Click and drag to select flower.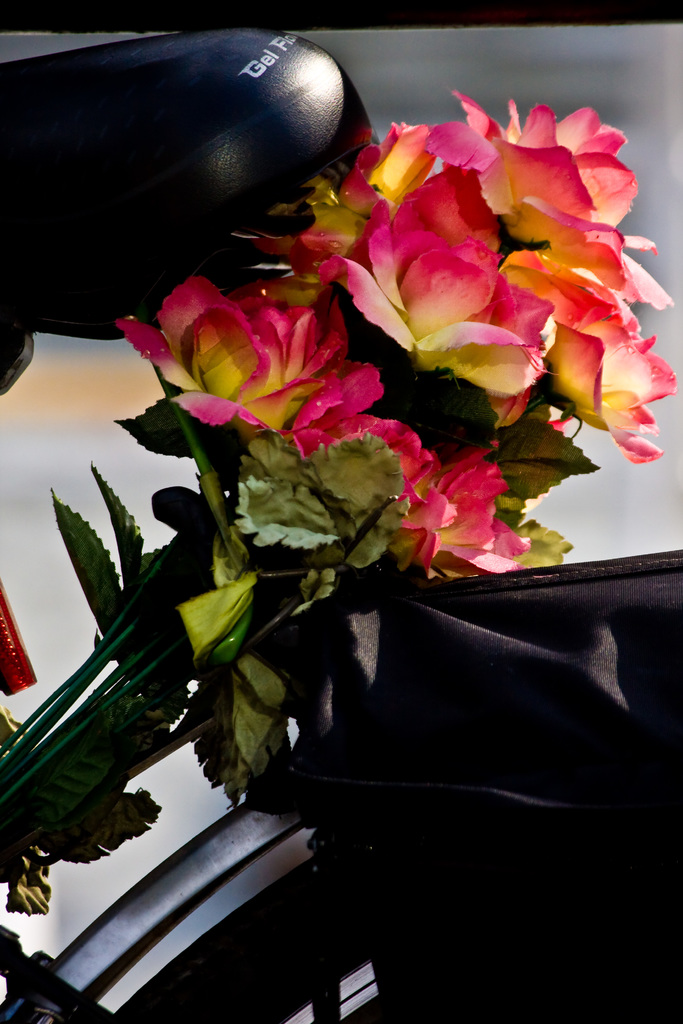
Selection: (x1=157, y1=268, x2=379, y2=407).
